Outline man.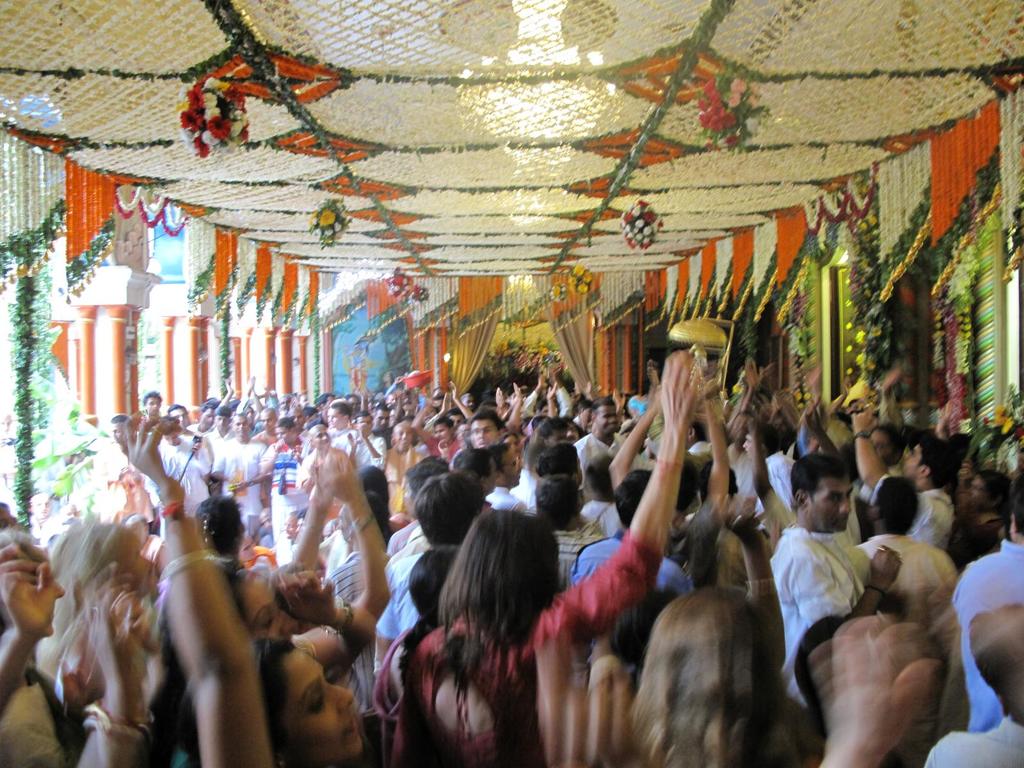
Outline: pyautogui.locateOnScreen(951, 474, 1023, 730).
